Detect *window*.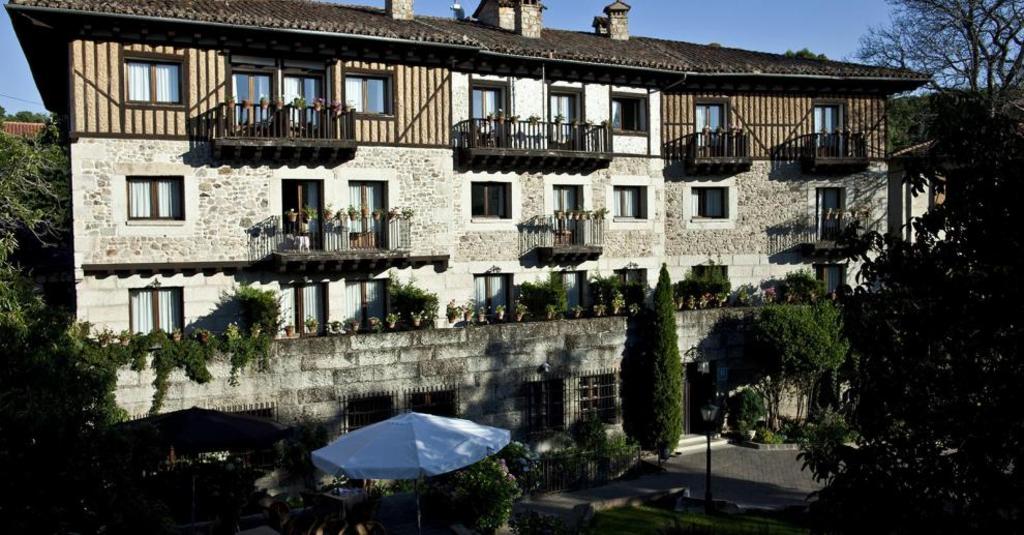
Detected at <box>554,271,590,305</box>.
